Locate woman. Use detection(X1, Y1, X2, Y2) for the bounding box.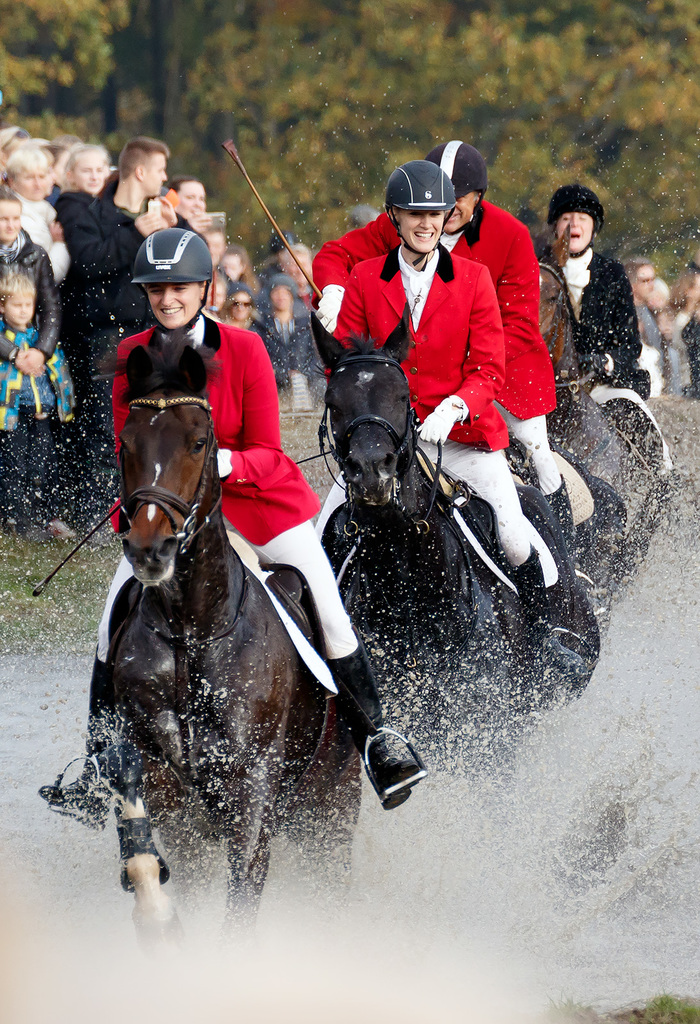
detection(37, 224, 417, 835).
